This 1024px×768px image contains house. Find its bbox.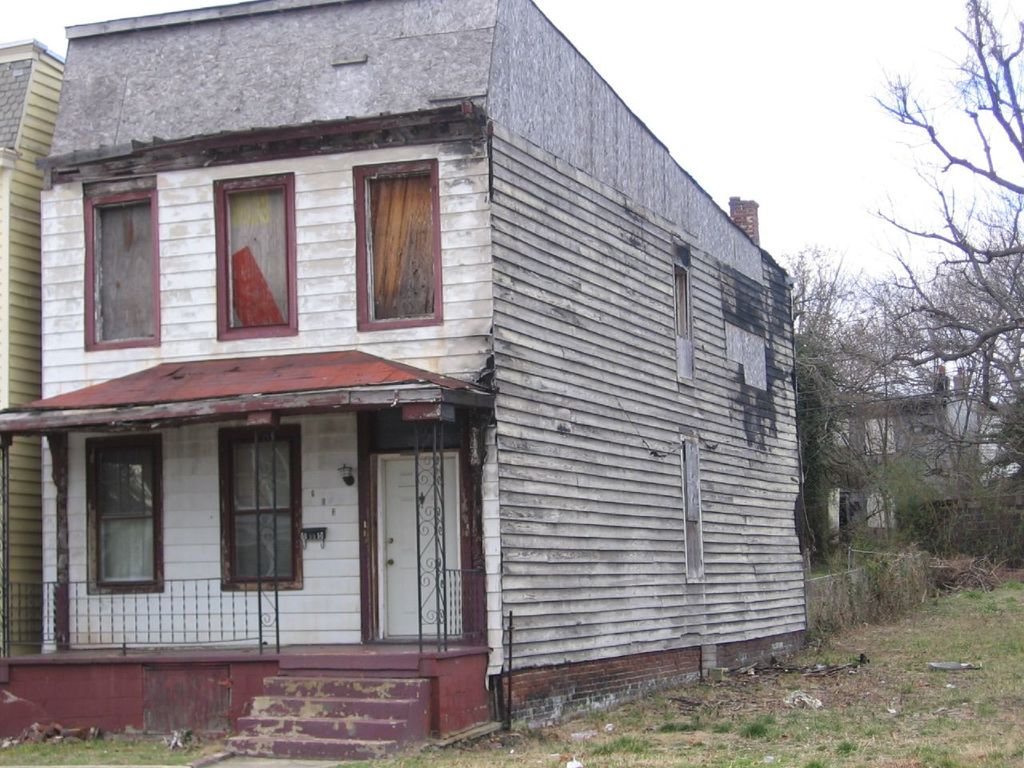
[left=27, top=0, right=816, bottom=761].
